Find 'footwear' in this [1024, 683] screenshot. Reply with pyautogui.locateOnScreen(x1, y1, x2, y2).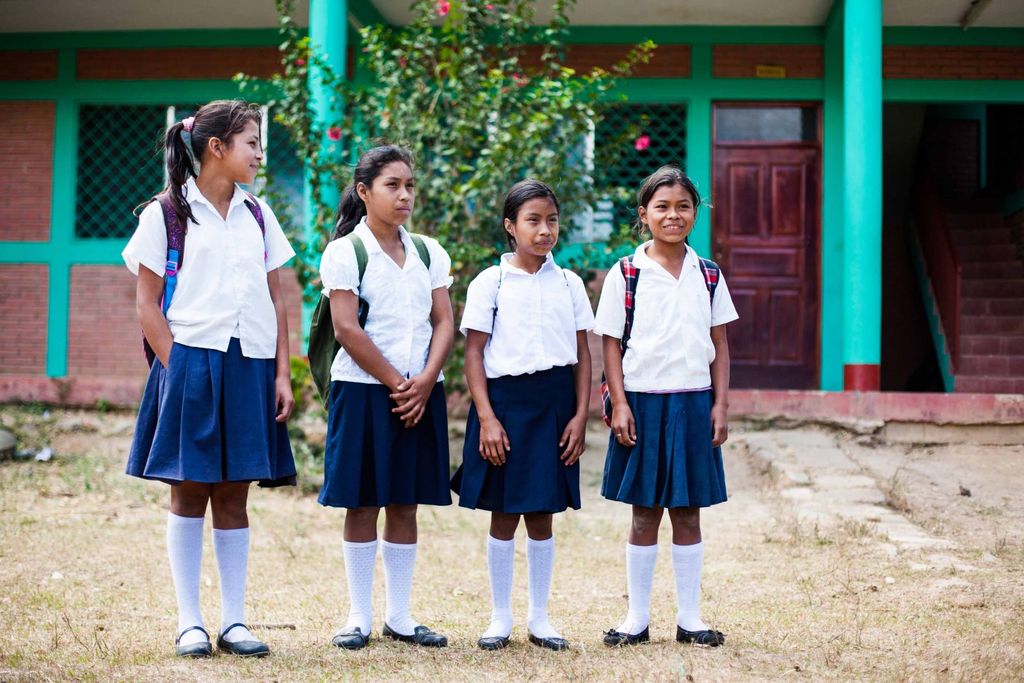
pyautogui.locateOnScreen(525, 627, 571, 647).
